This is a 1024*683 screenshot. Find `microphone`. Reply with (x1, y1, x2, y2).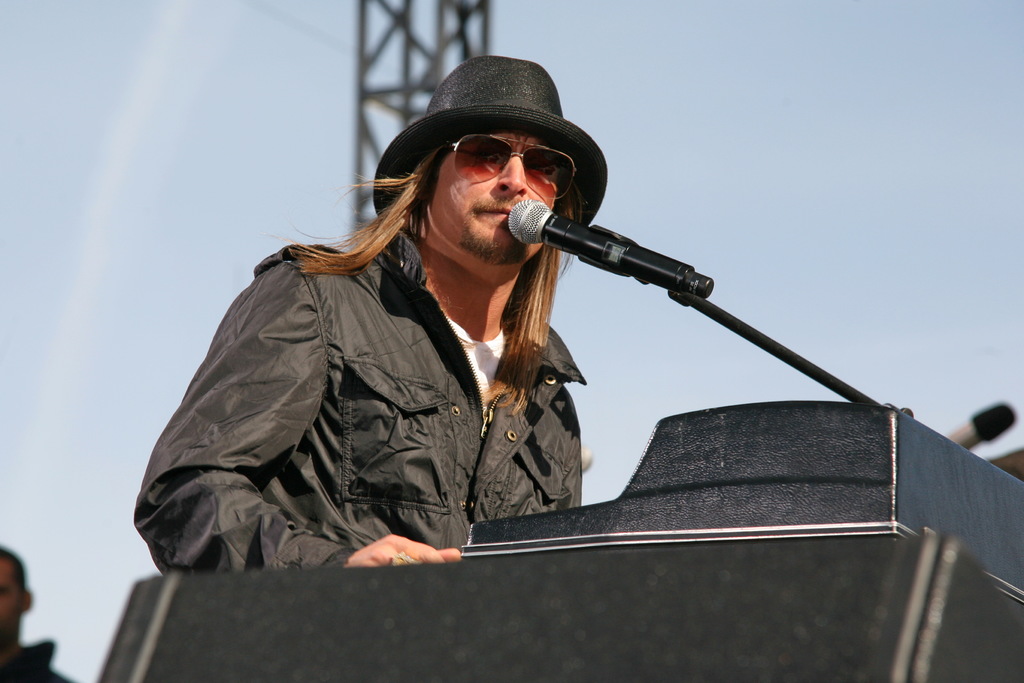
(508, 195, 752, 325).
